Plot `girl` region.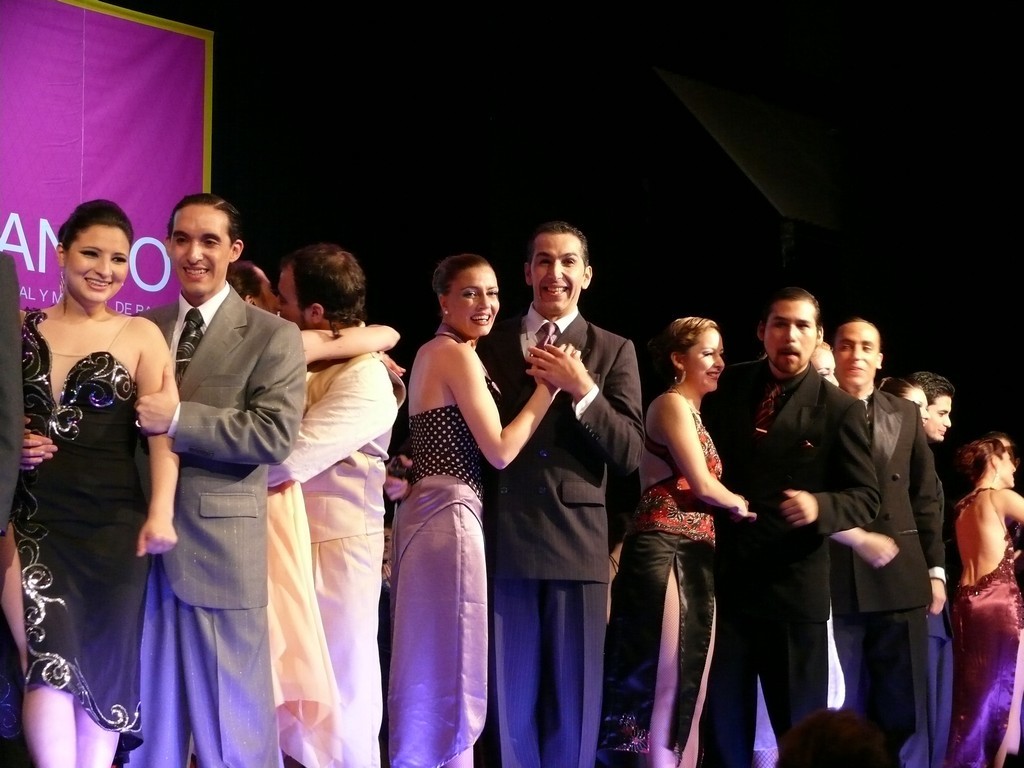
Plotted at 384:251:589:767.
